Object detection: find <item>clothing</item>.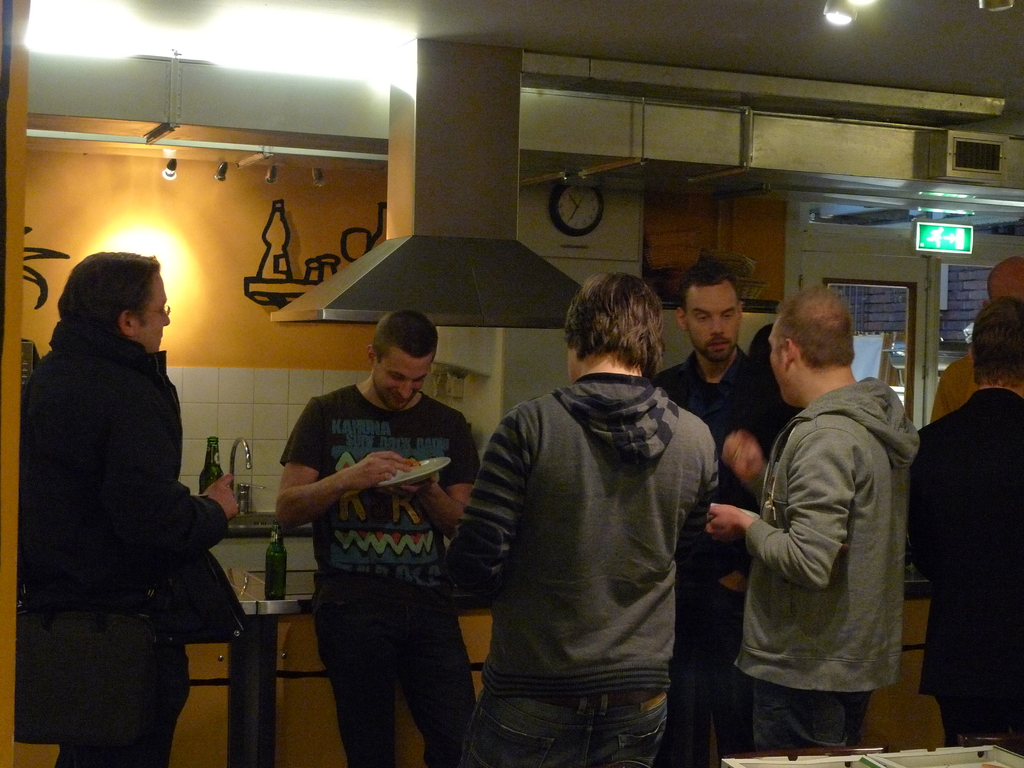
(29, 322, 246, 767).
